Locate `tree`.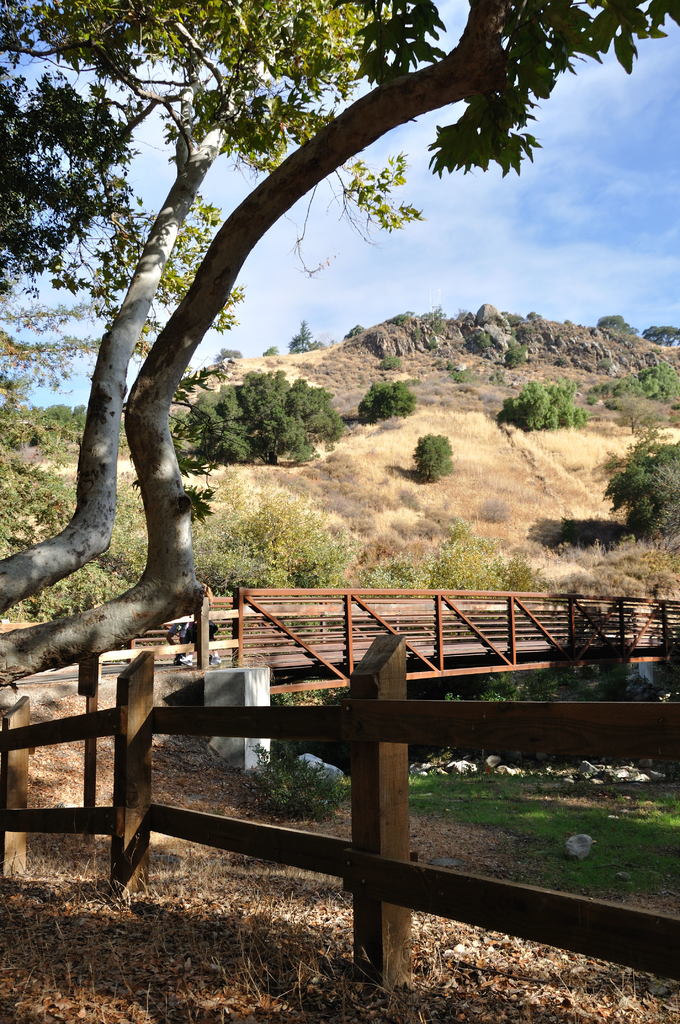
Bounding box: bbox=(495, 374, 588, 434).
